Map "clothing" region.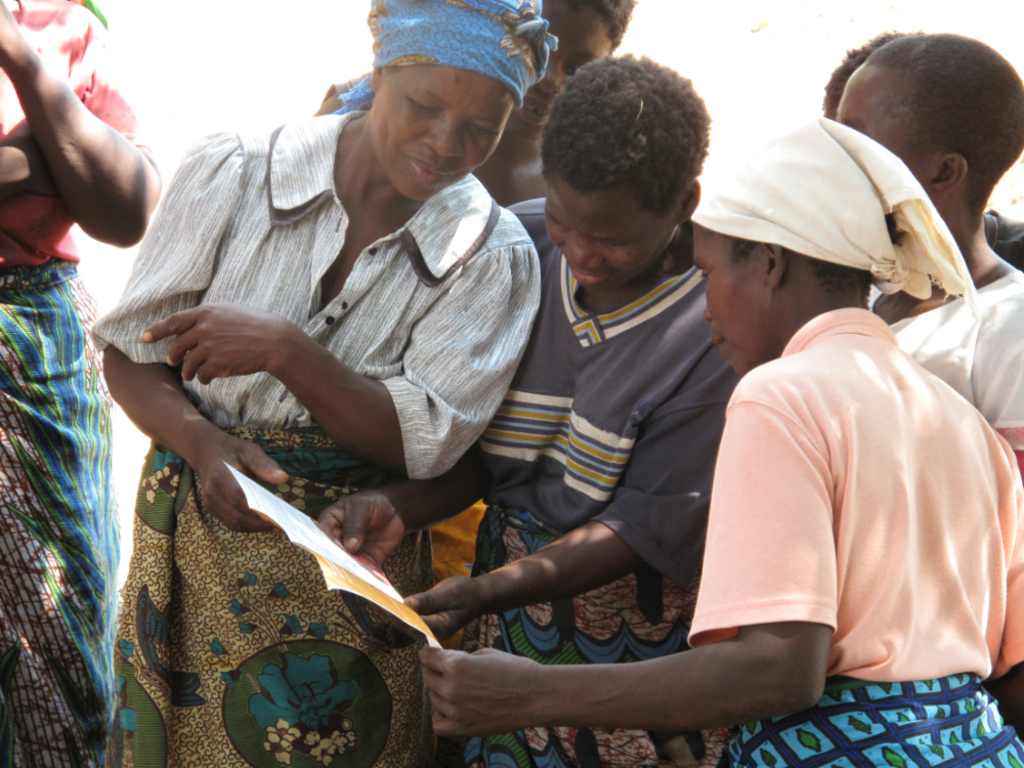
Mapped to 866, 257, 1023, 478.
